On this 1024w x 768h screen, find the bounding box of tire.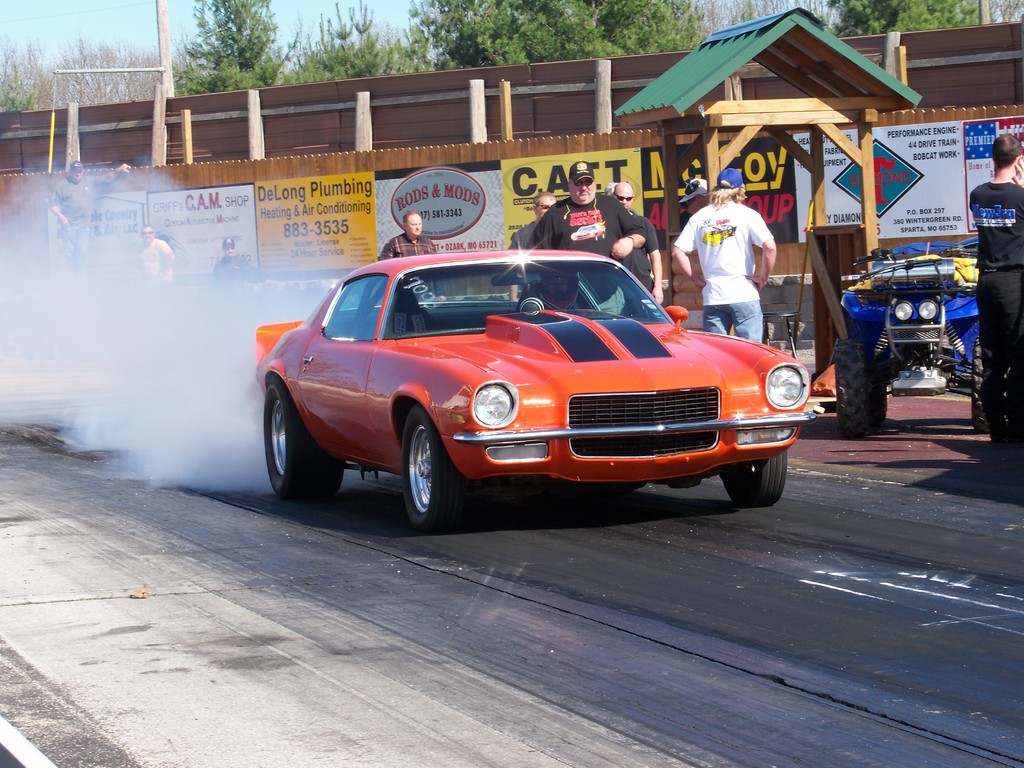
Bounding box: (824, 343, 888, 436).
